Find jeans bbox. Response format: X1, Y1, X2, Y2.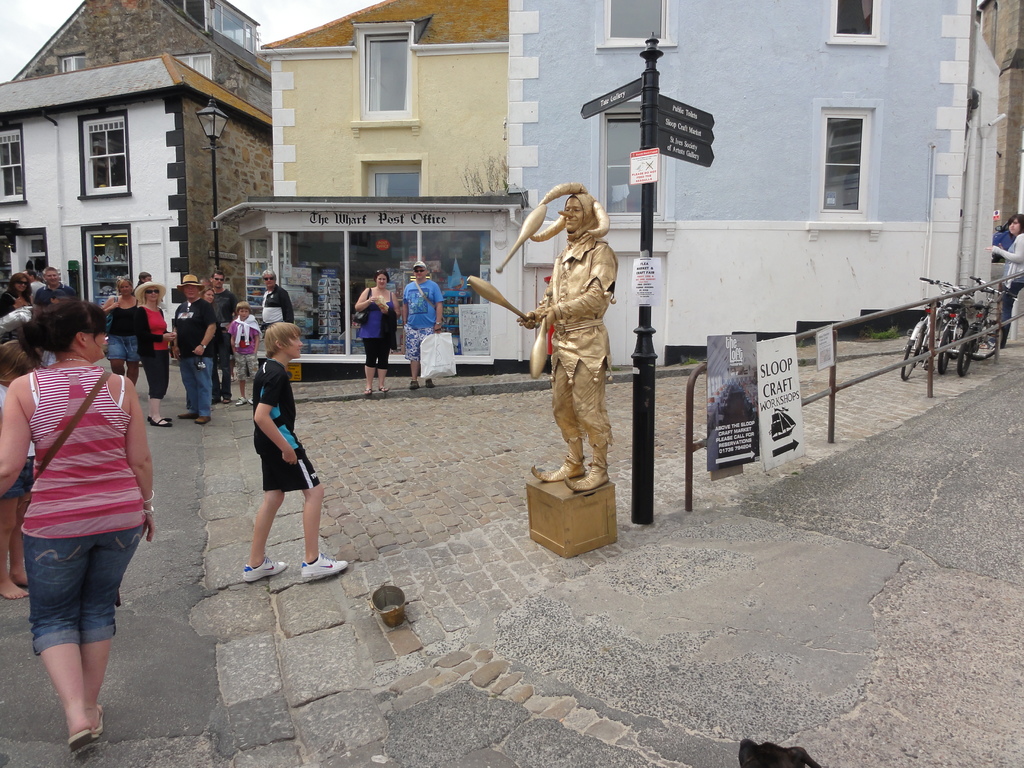
173, 355, 210, 416.
